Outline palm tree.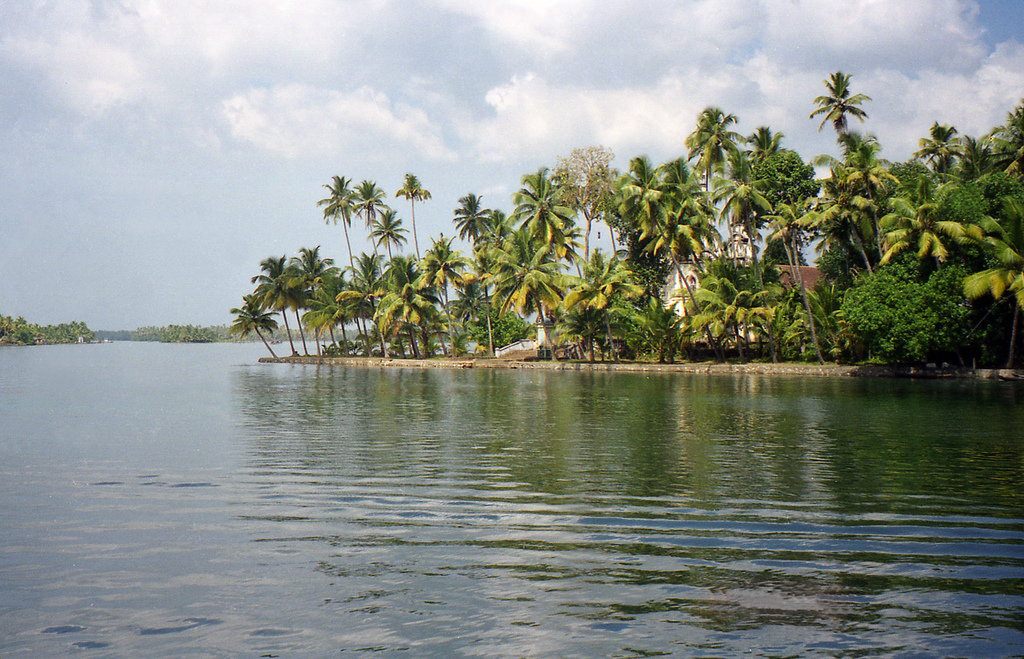
Outline: x1=362 y1=202 x2=419 y2=353.
